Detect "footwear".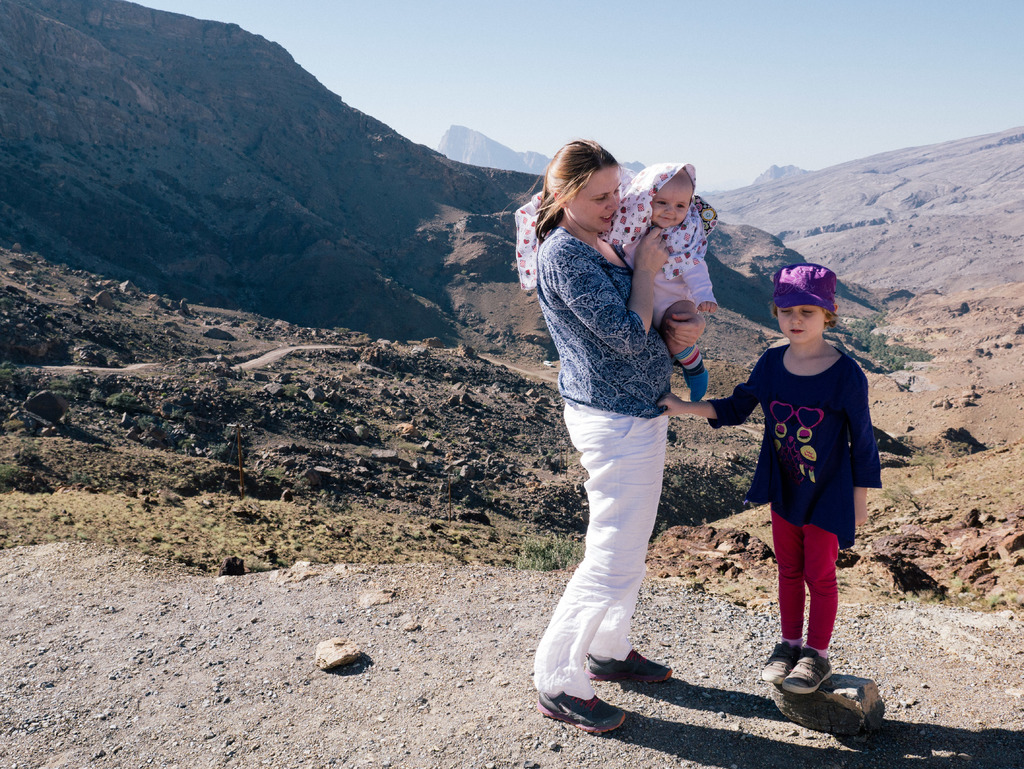
Detected at rect(783, 649, 834, 694).
